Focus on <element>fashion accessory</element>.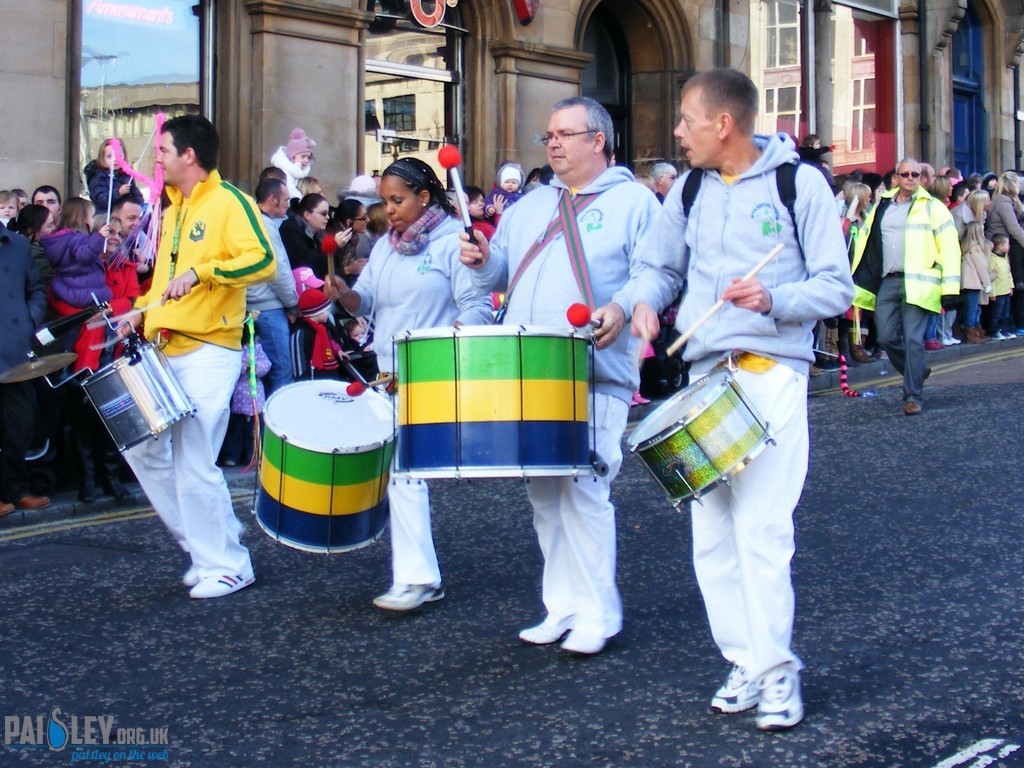
Focused at 183,568,201,583.
